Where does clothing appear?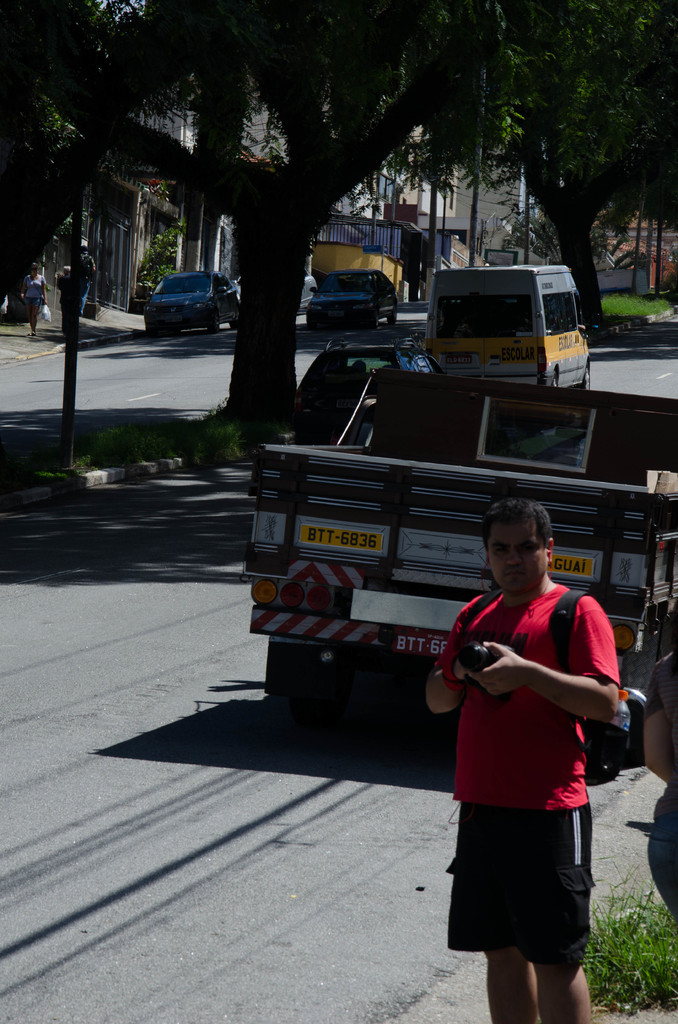
Appears at 78, 251, 97, 310.
